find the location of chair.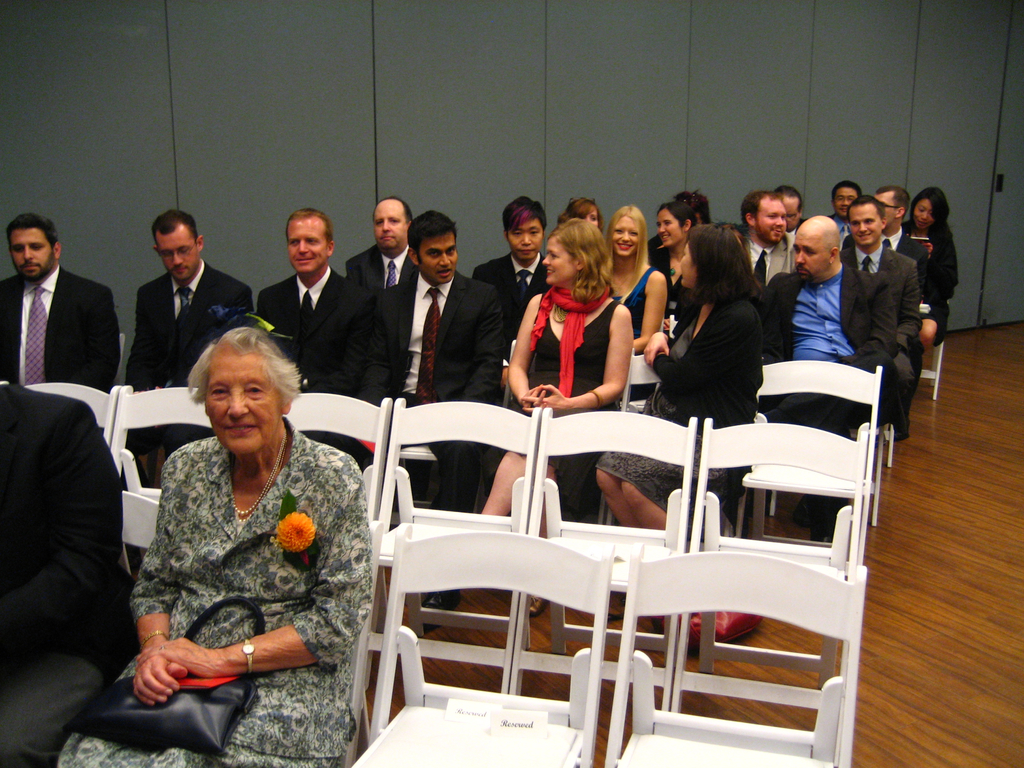
Location: 118, 490, 159, 580.
